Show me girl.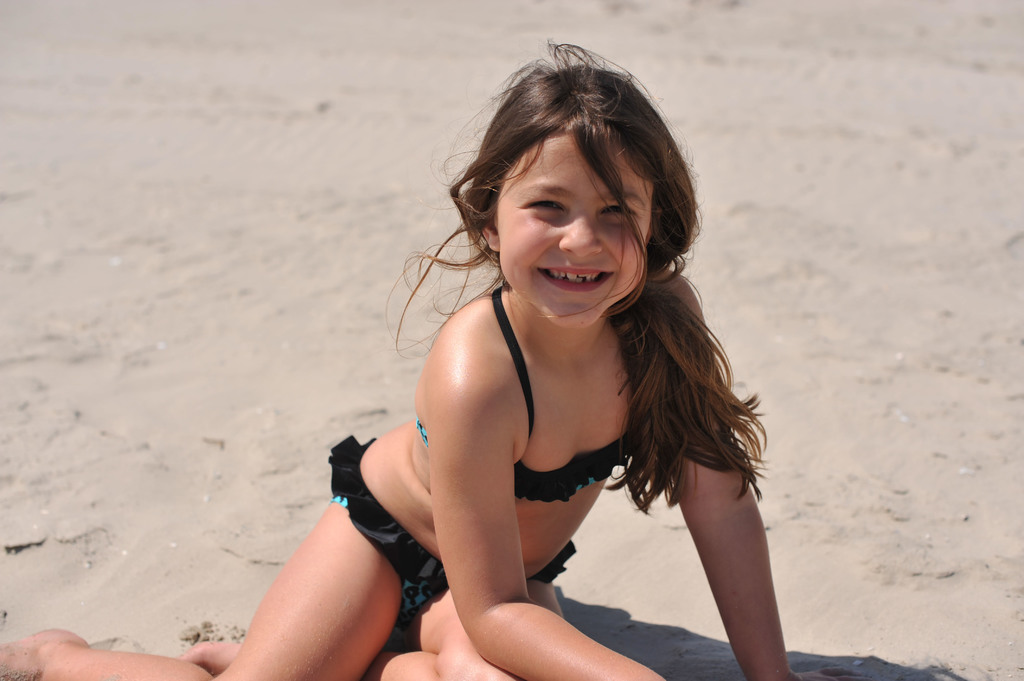
girl is here: (left=0, top=32, right=870, bottom=680).
